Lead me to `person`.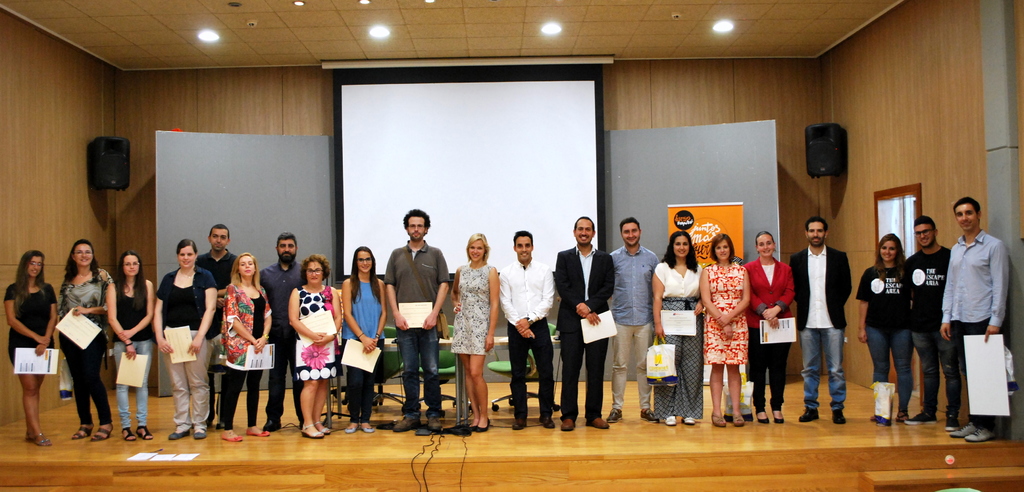
Lead to <bbox>289, 255, 341, 438</bbox>.
